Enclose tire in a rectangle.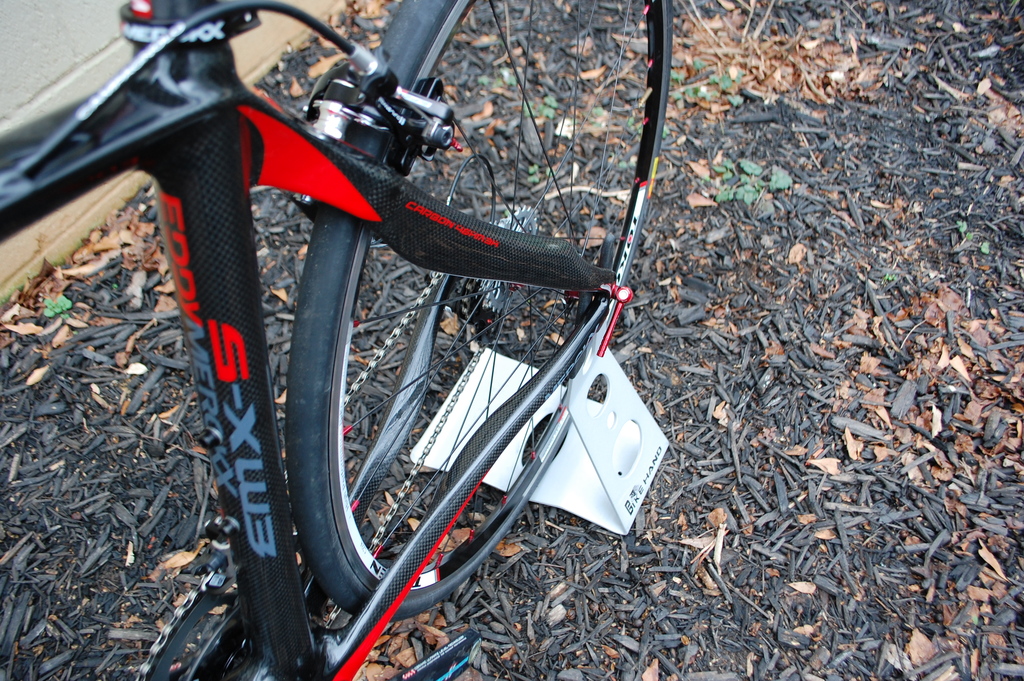
left=286, top=0, right=675, bottom=623.
